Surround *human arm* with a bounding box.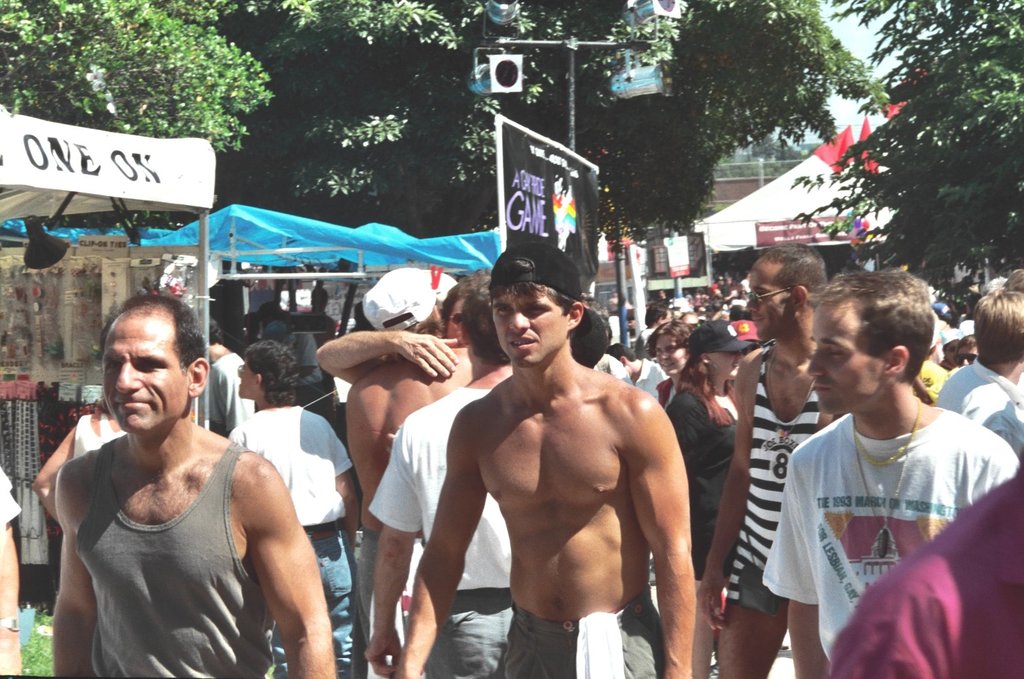
left=325, top=416, right=355, bottom=545.
